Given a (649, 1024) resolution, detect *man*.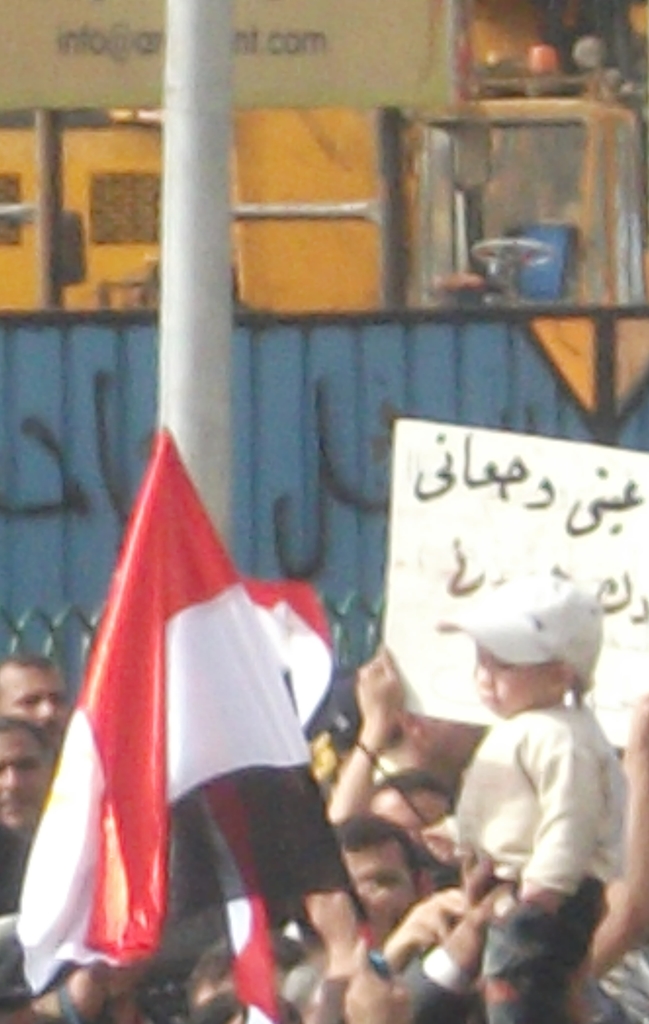
321/811/433/929.
